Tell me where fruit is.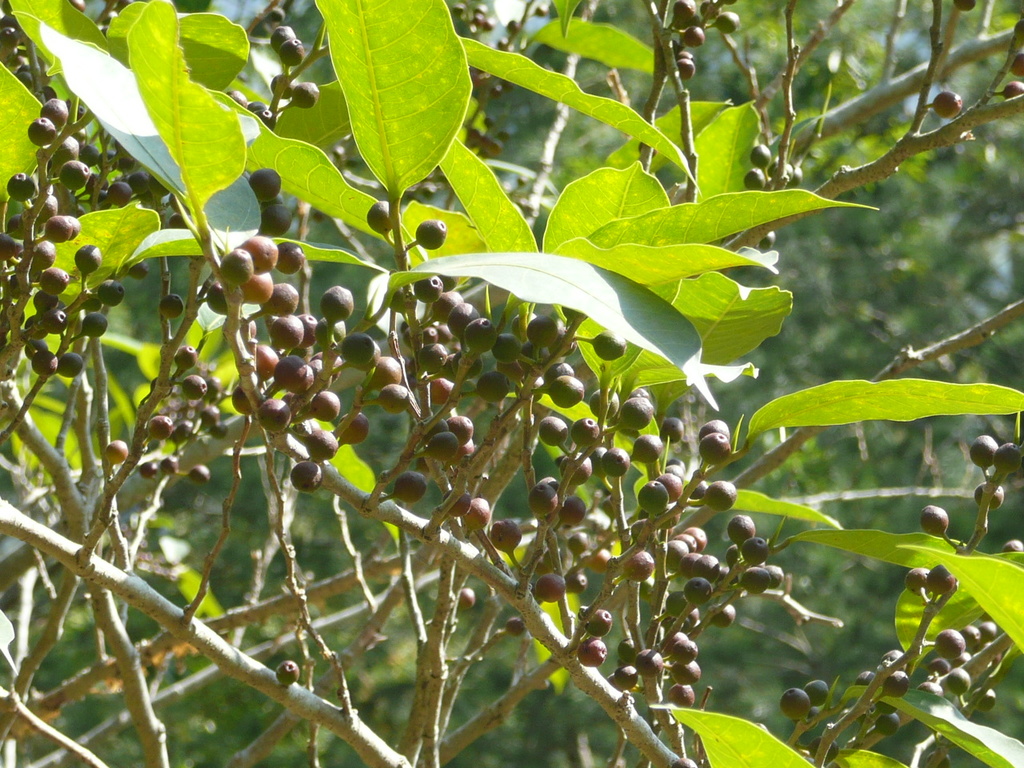
fruit is at <box>953,0,977,14</box>.
